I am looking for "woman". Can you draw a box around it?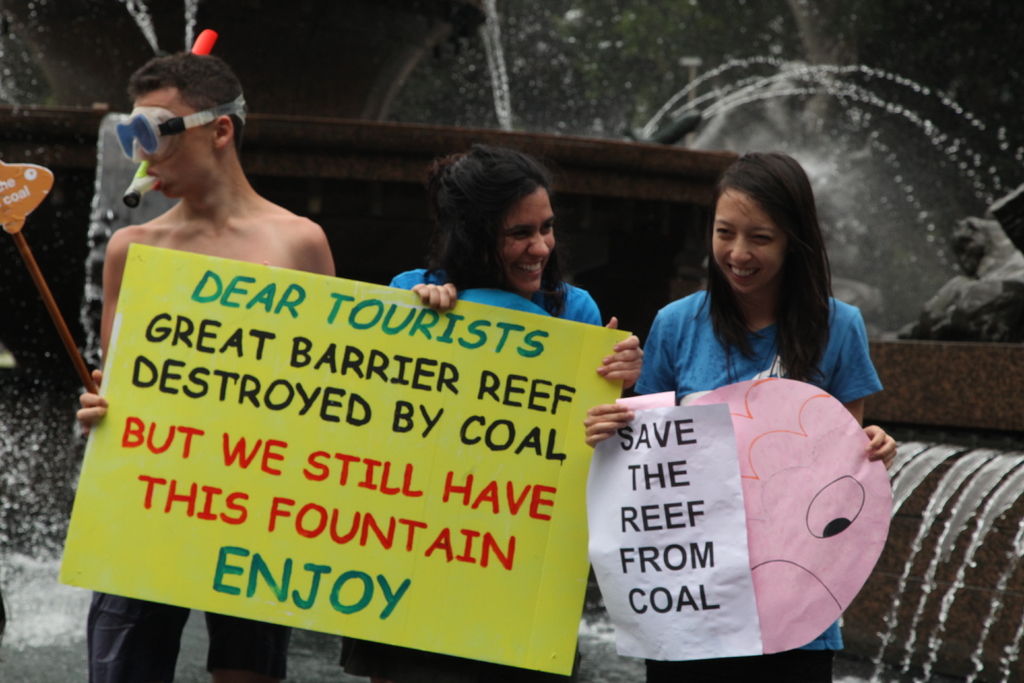
Sure, the bounding box is 614,150,895,618.
